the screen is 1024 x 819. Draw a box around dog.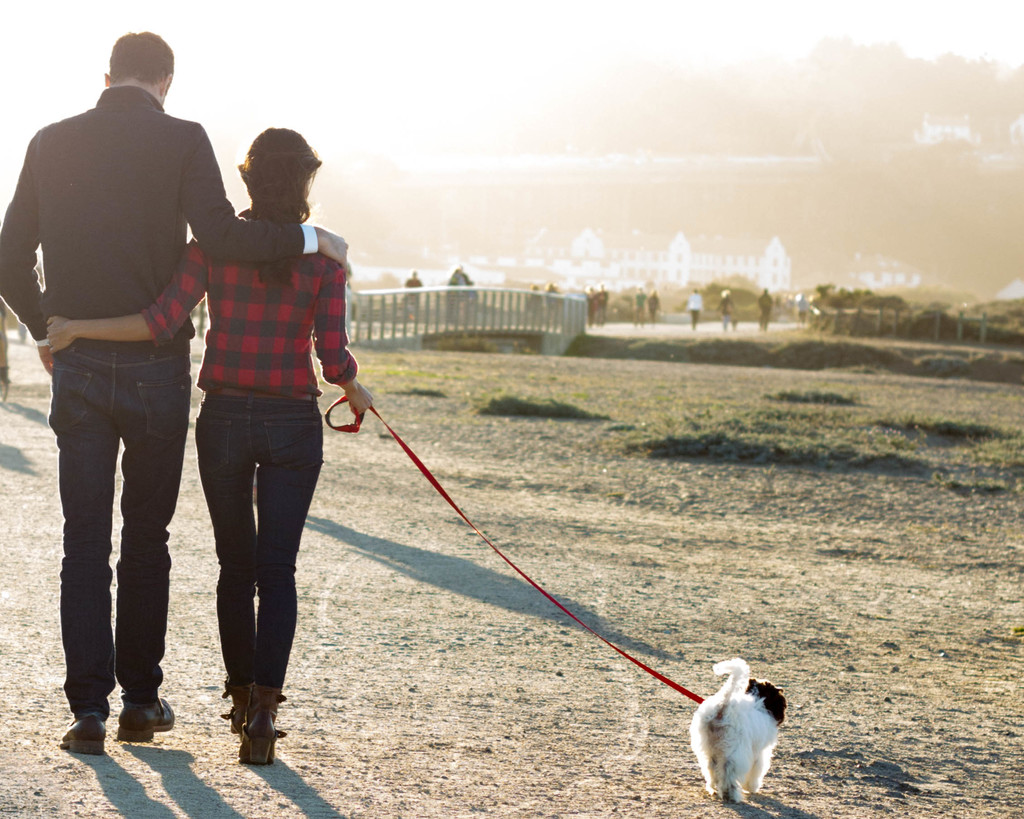
Rect(684, 656, 791, 808).
